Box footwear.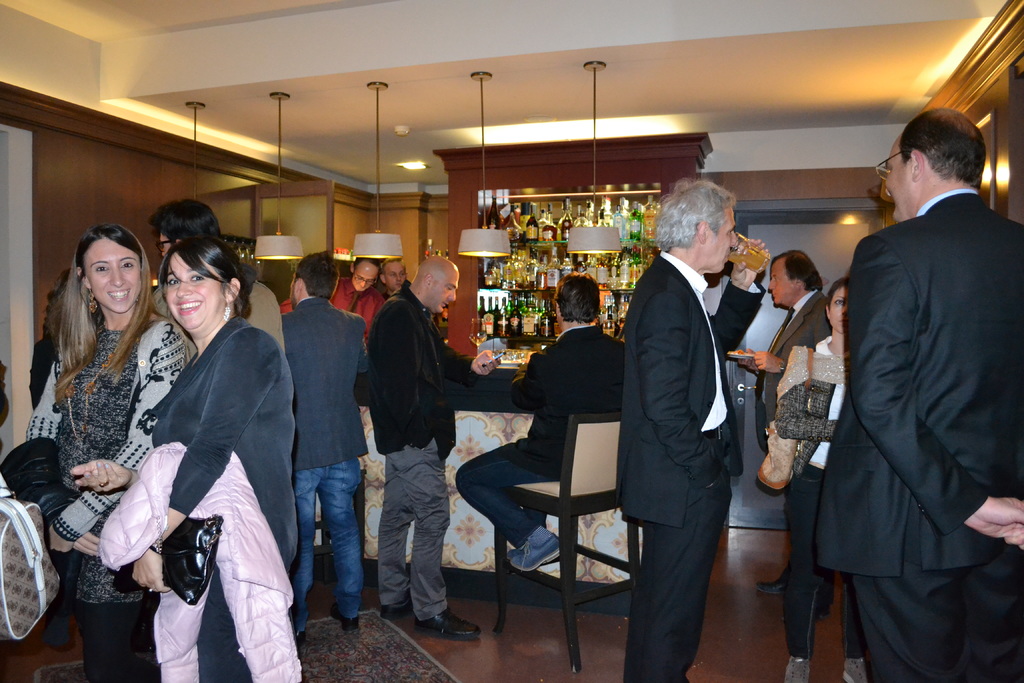
bbox=[295, 629, 305, 656].
